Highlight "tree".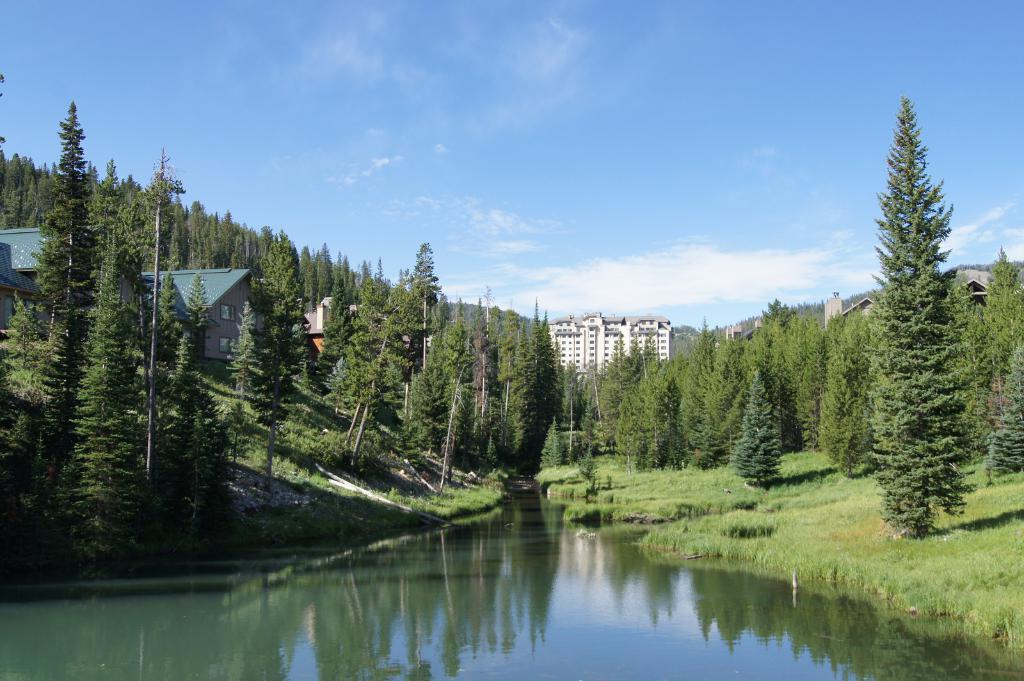
Highlighted region: box=[736, 366, 785, 492].
